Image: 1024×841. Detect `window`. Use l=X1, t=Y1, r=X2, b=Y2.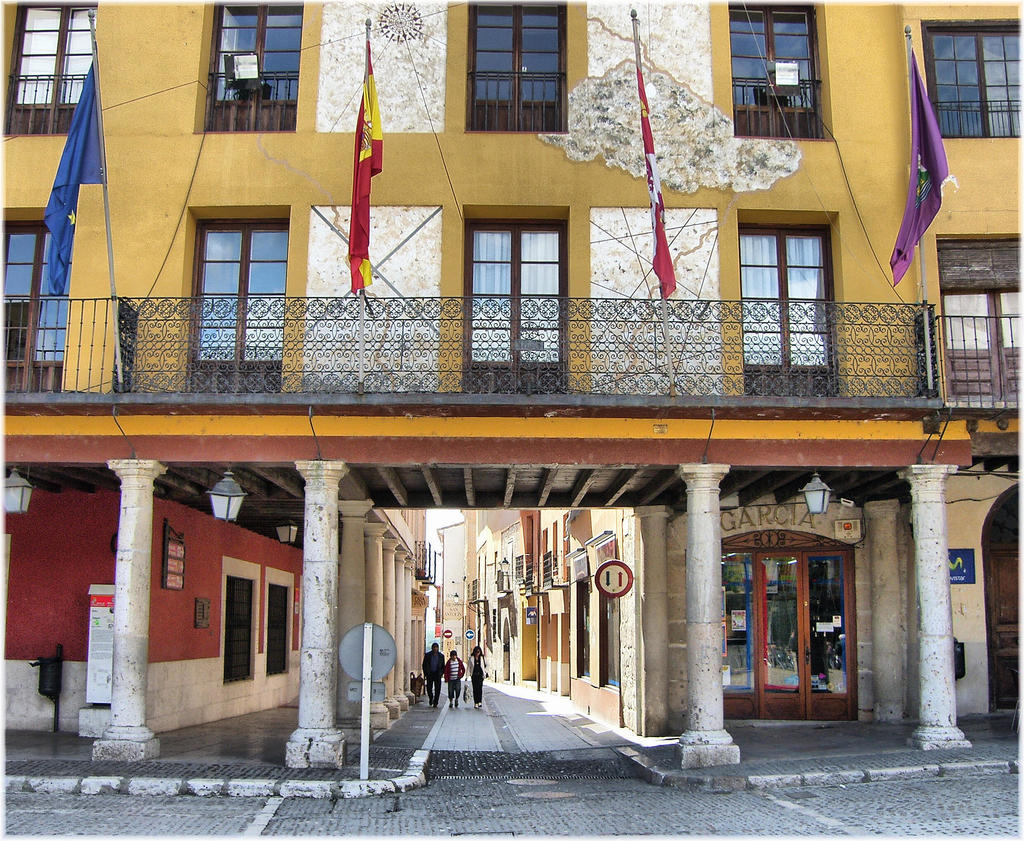
l=731, t=182, r=847, b=373.
